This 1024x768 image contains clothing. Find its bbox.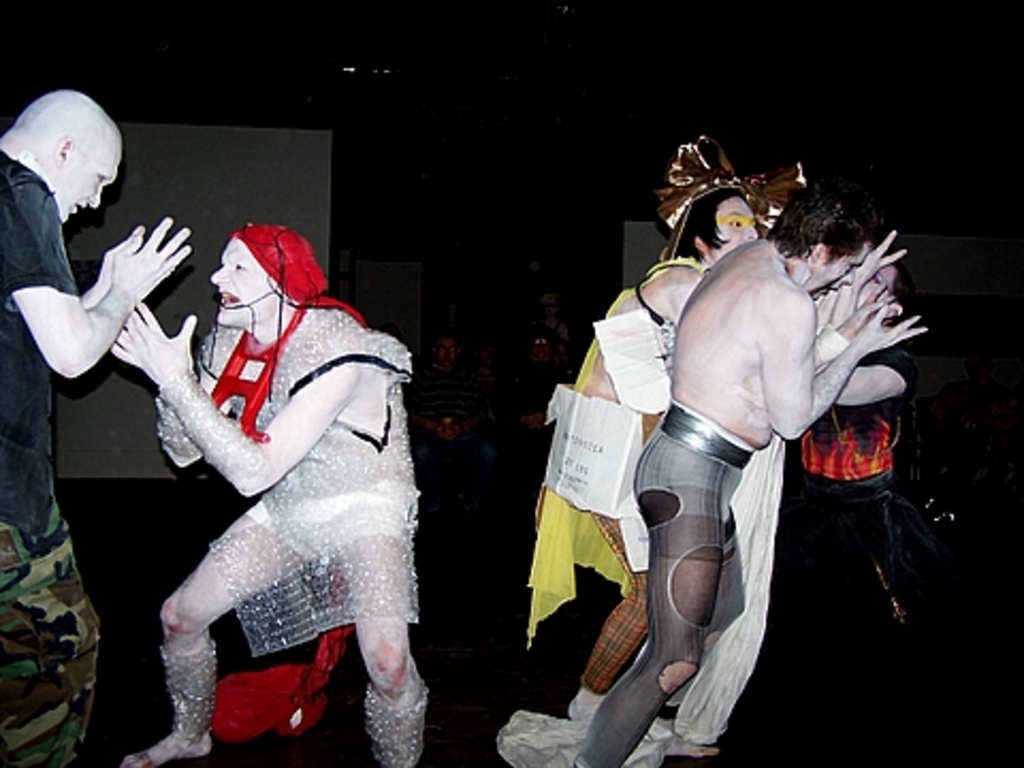
bbox=(578, 397, 785, 766).
